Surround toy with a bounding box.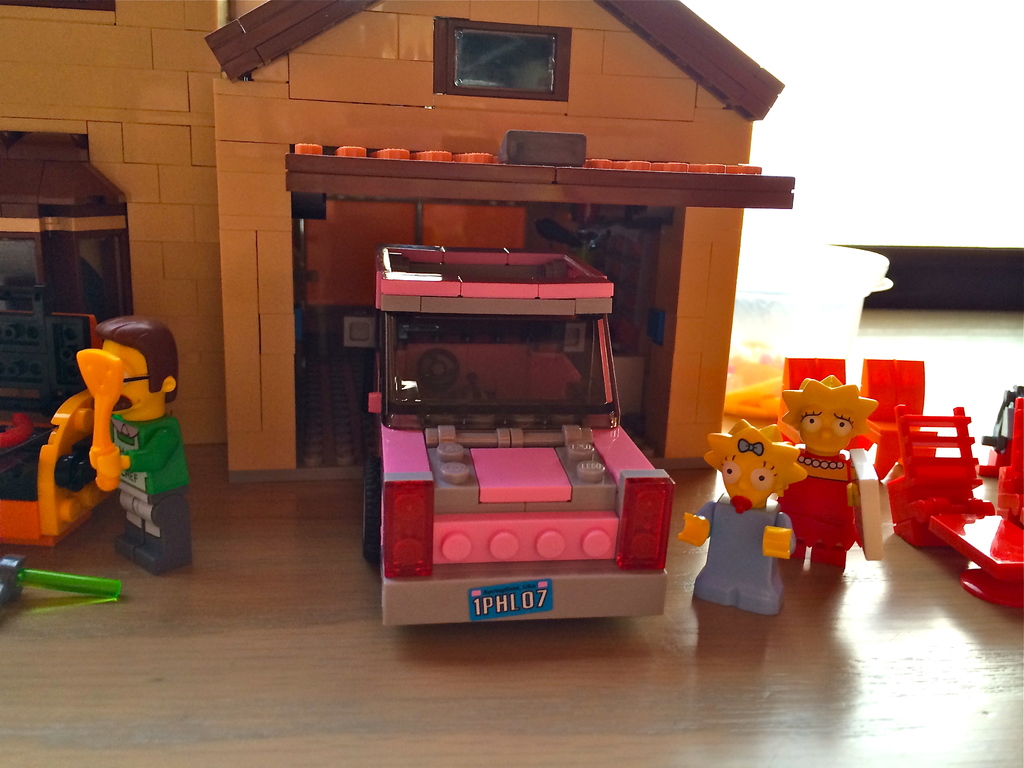
(721, 355, 788, 417).
